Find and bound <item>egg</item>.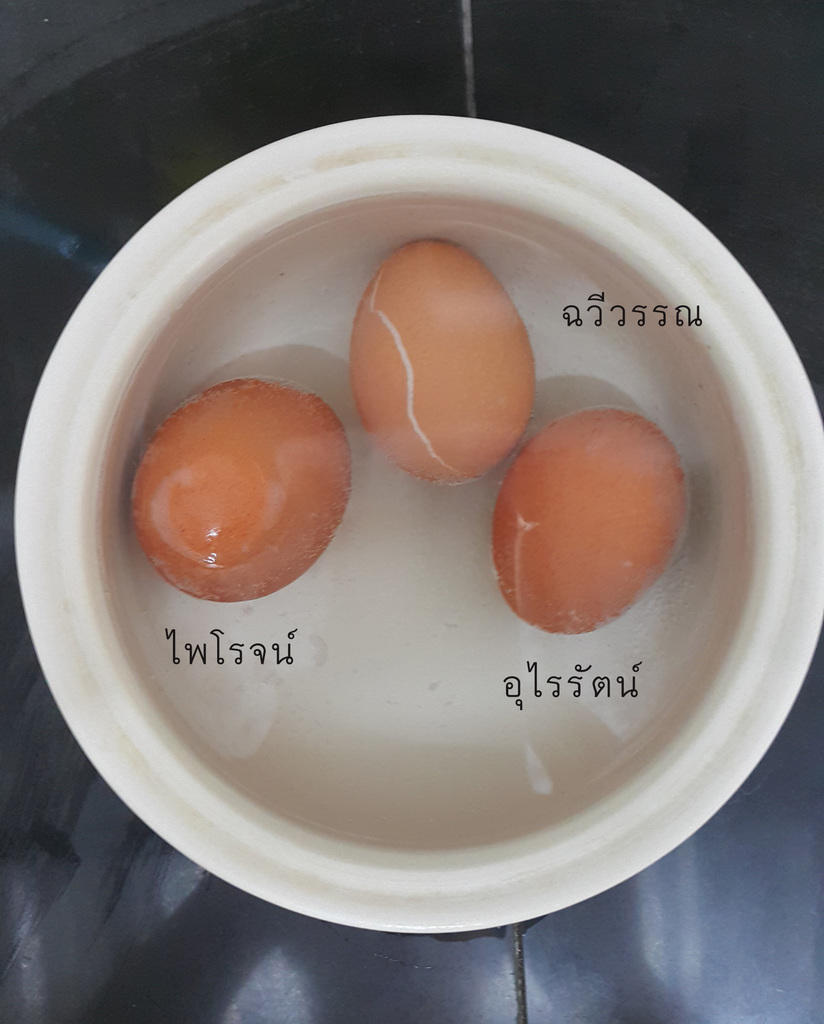
Bound: bbox(128, 378, 346, 602).
